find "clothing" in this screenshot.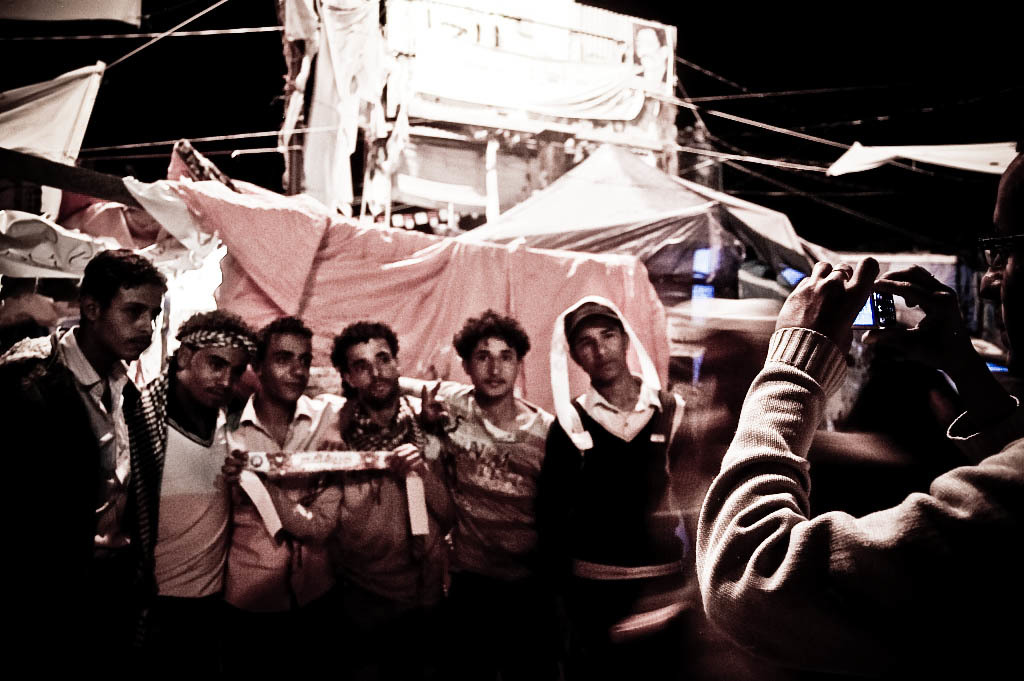
The bounding box for "clothing" is locate(428, 388, 545, 680).
